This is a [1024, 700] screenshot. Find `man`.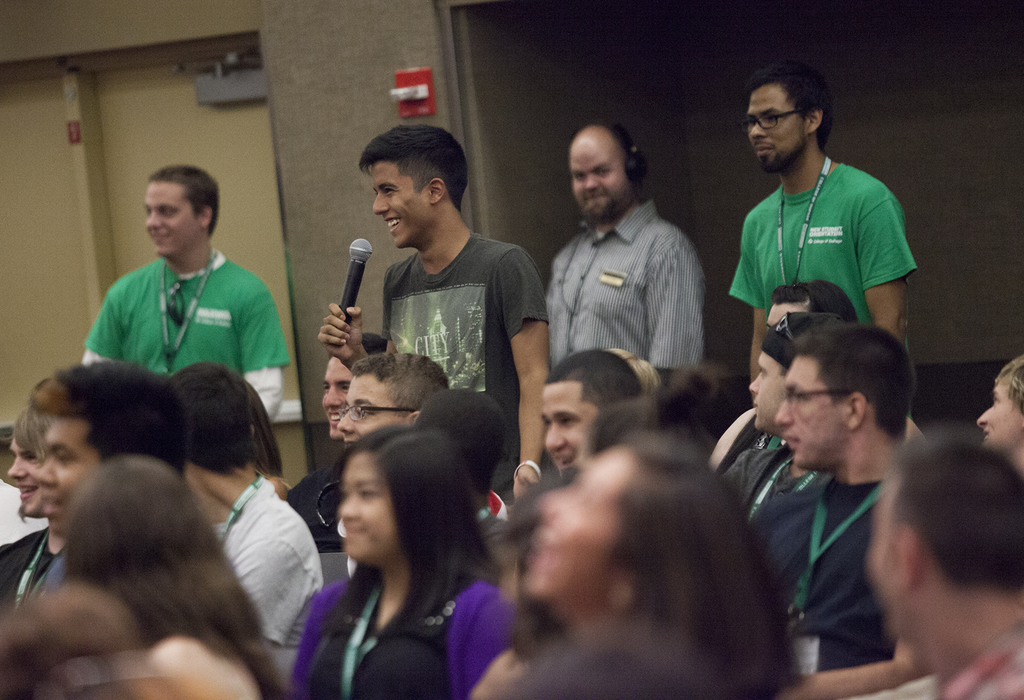
Bounding box: <bbox>315, 124, 551, 503</bbox>.
